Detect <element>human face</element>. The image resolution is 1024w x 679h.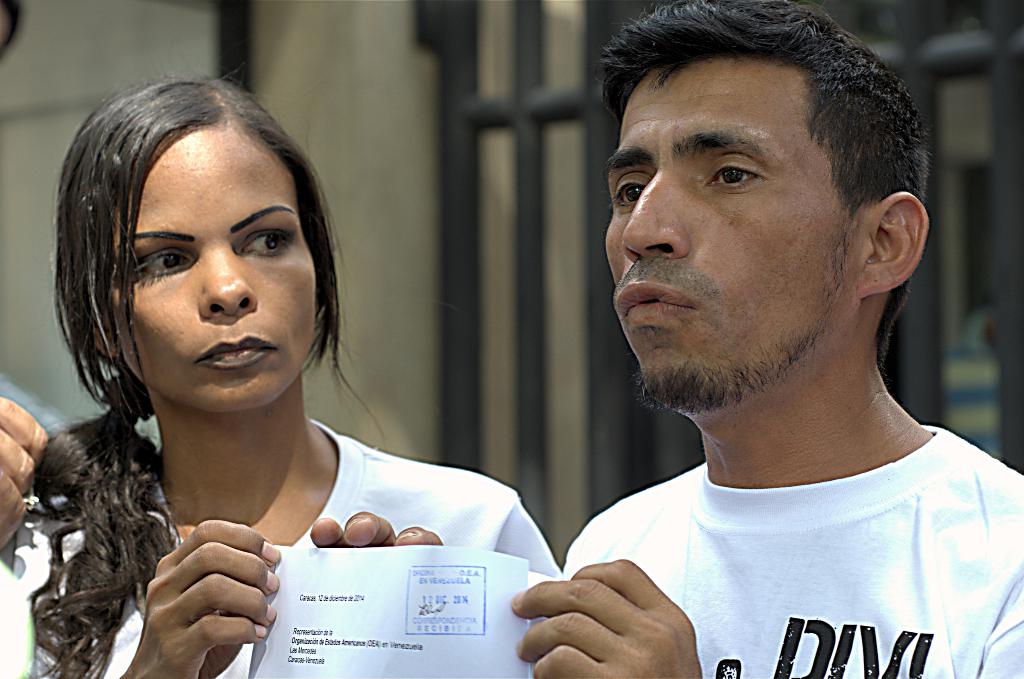
112, 129, 317, 411.
